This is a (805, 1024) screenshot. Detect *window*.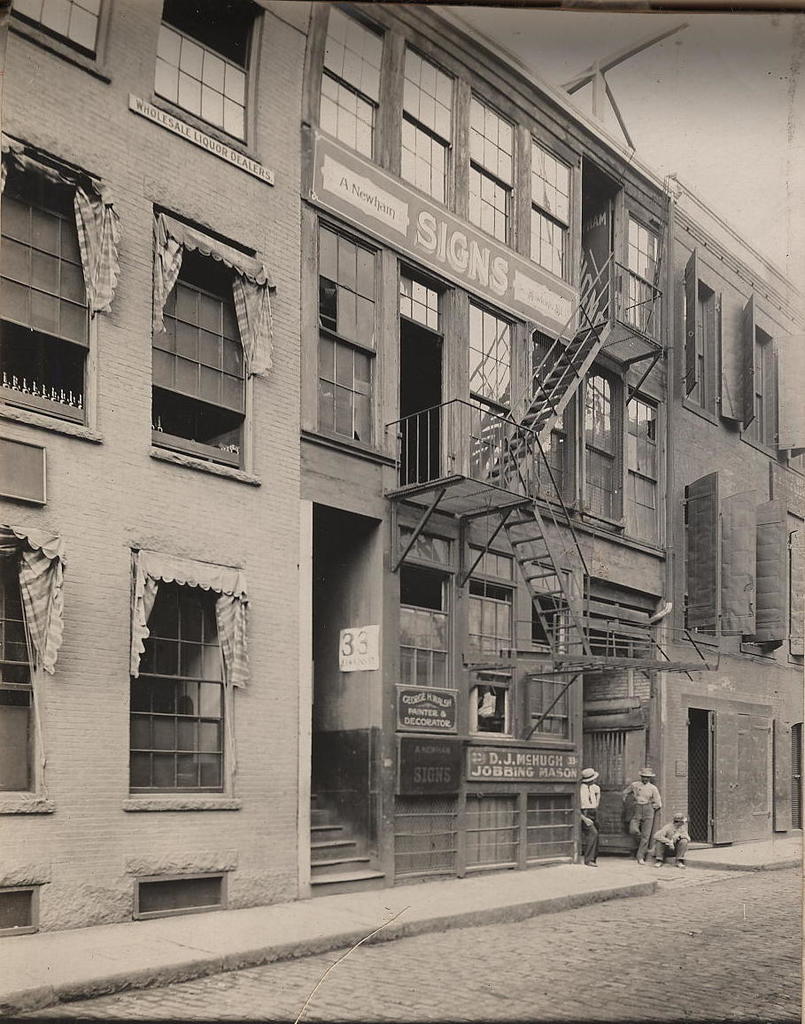
4, 0, 113, 81.
